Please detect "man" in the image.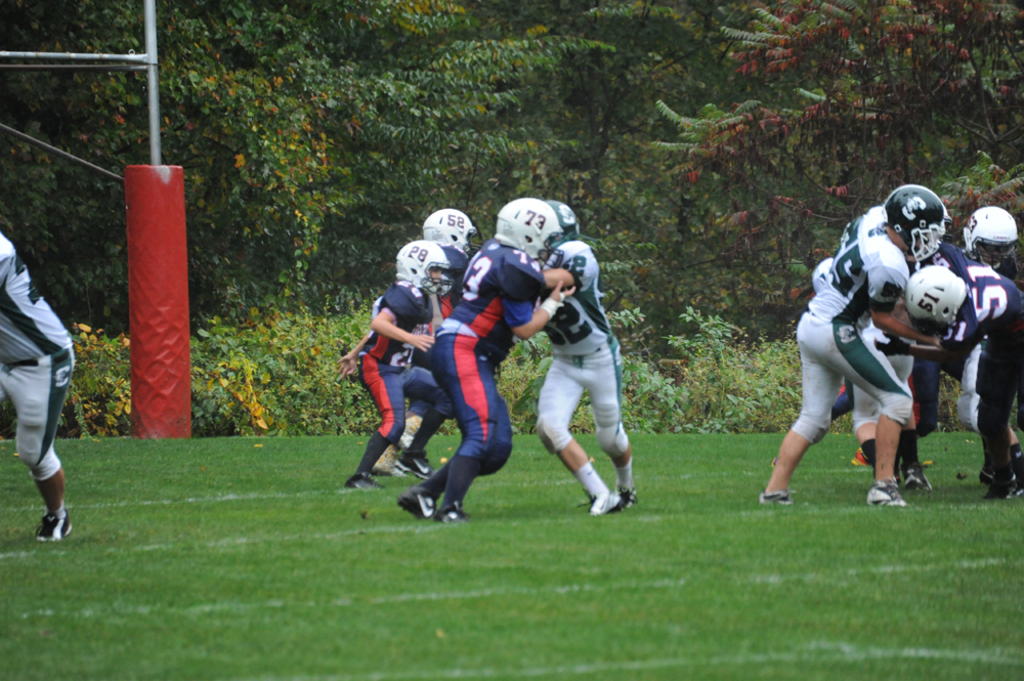
{"left": 507, "top": 201, "right": 641, "bottom": 524}.
